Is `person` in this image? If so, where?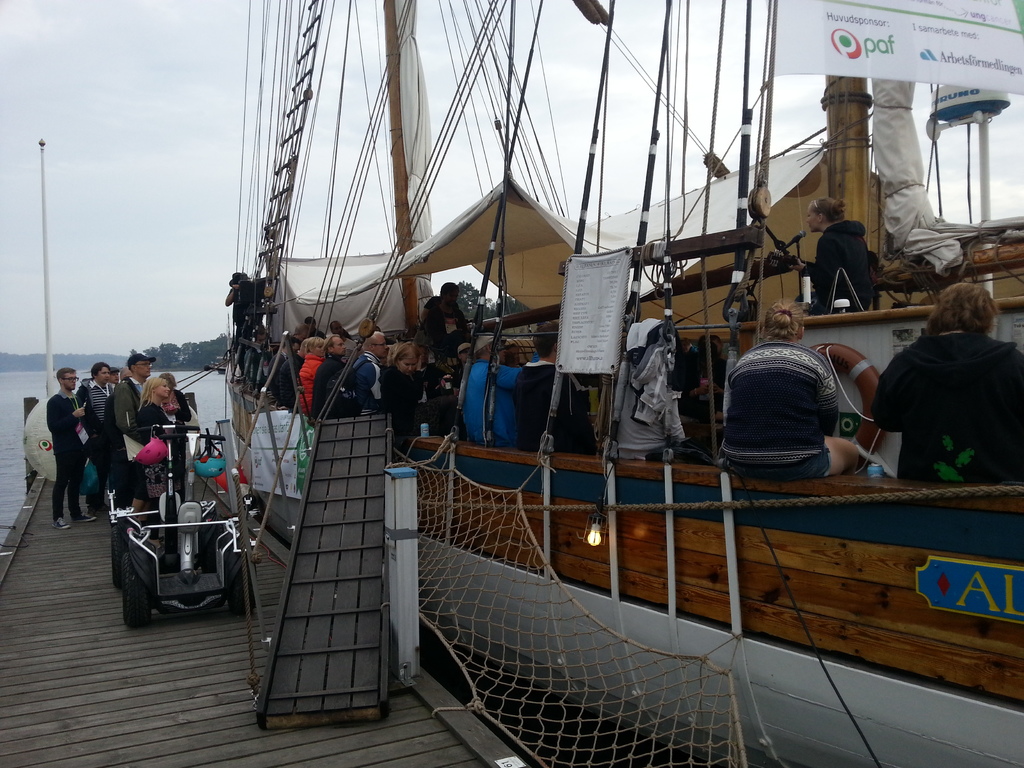
Yes, at detection(872, 281, 1023, 479).
